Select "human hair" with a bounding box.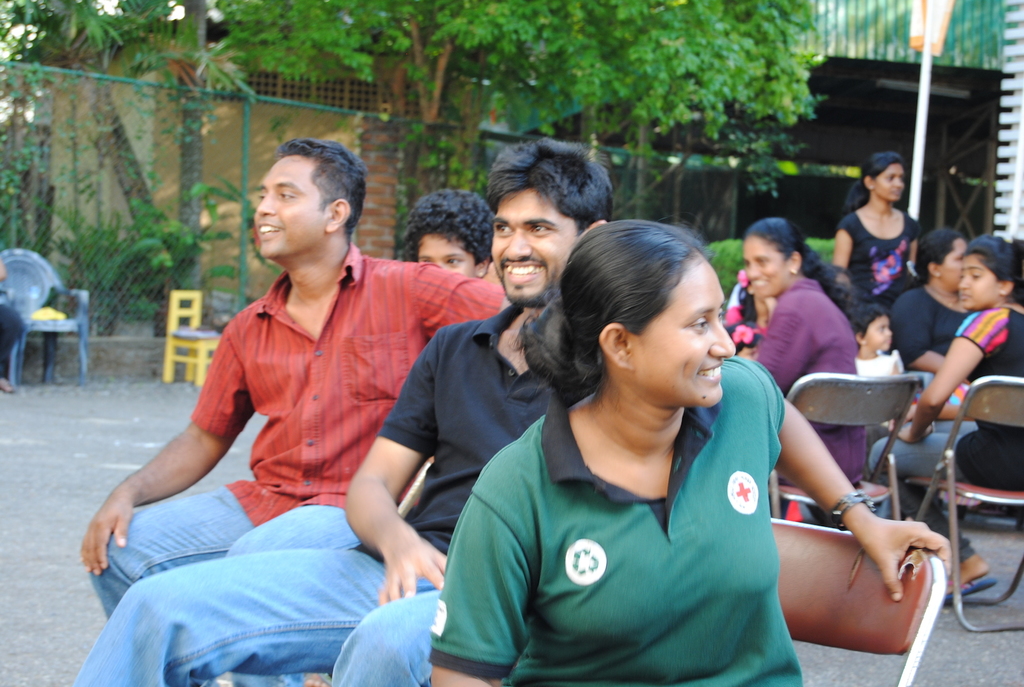
bbox=[841, 152, 908, 217].
